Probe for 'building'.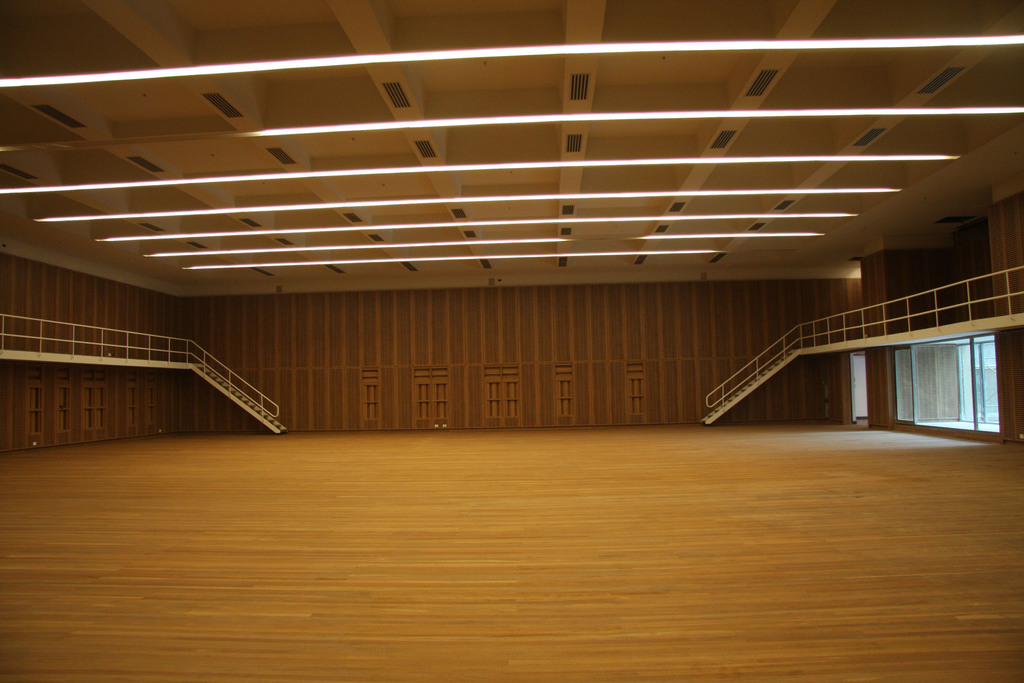
Probe result: Rect(0, 0, 1023, 682).
